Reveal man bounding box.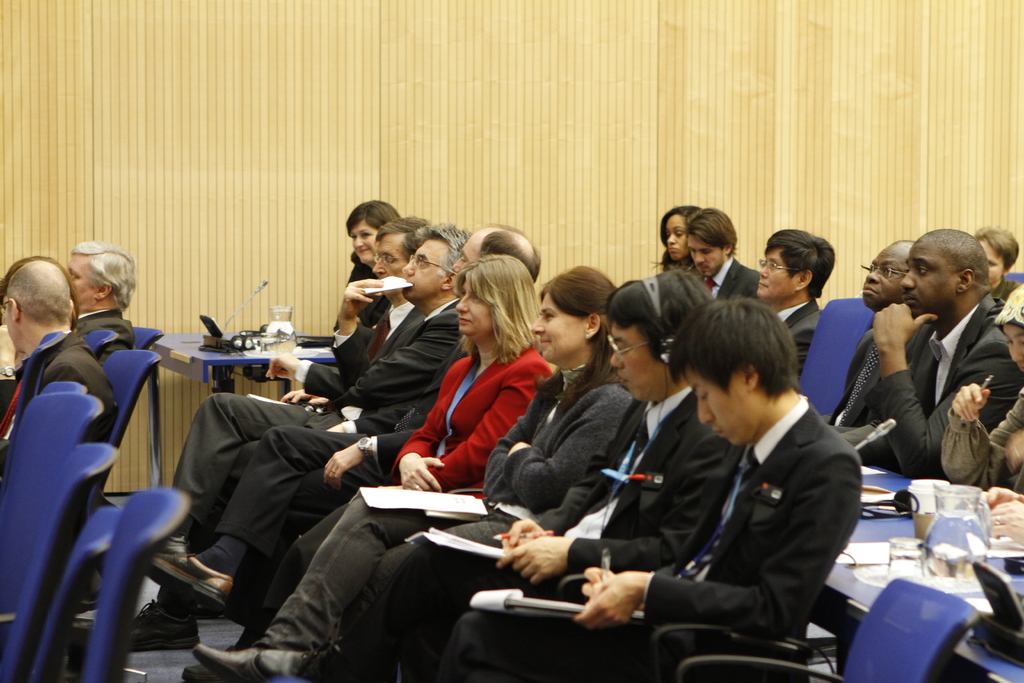
Revealed: x1=0 y1=256 x2=116 y2=447.
